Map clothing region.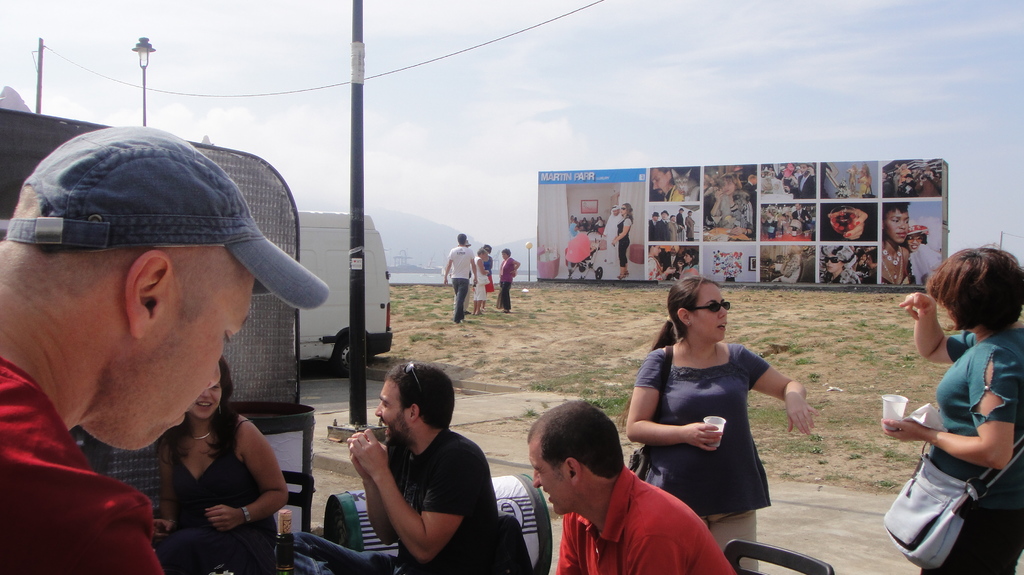
Mapped to 636 340 769 574.
